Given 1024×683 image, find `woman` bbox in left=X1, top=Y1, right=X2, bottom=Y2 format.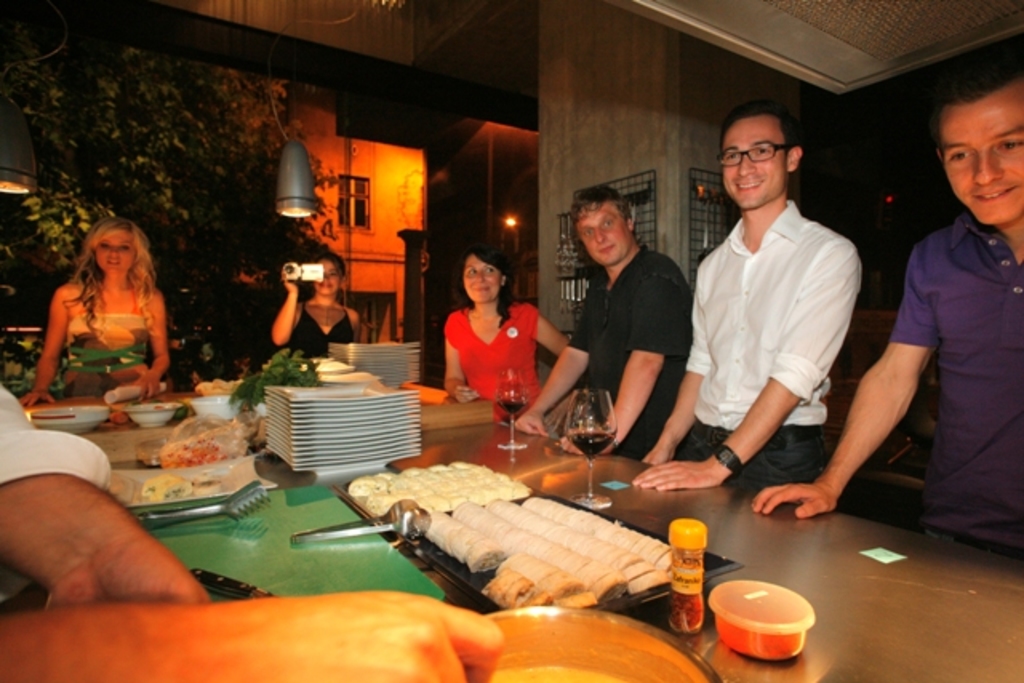
left=14, top=211, right=174, bottom=416.
